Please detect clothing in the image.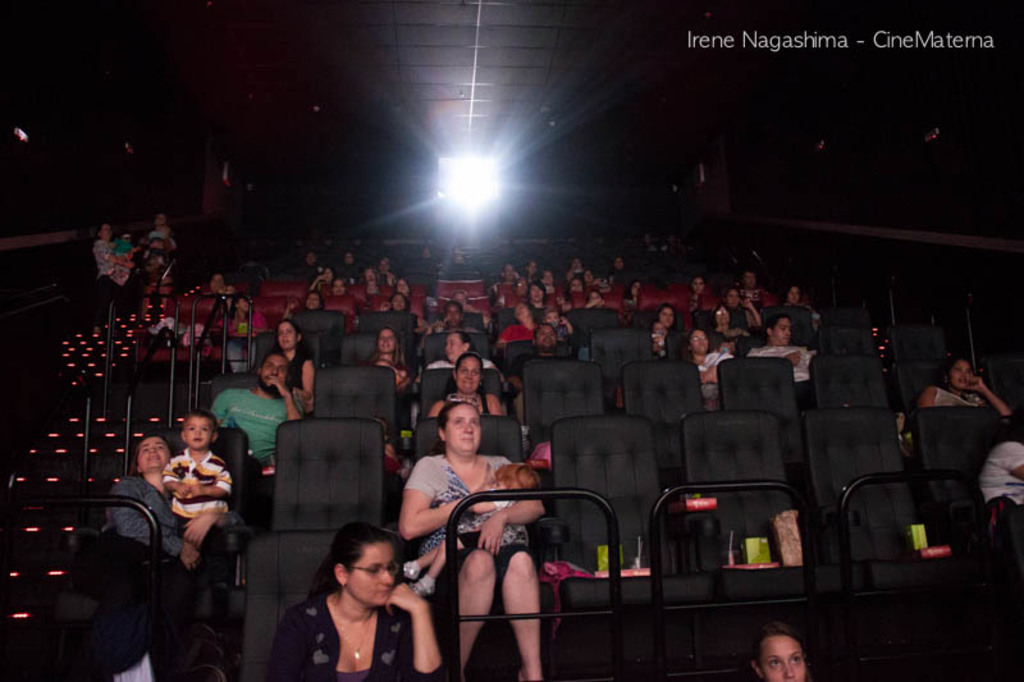
163:448:233:523.
